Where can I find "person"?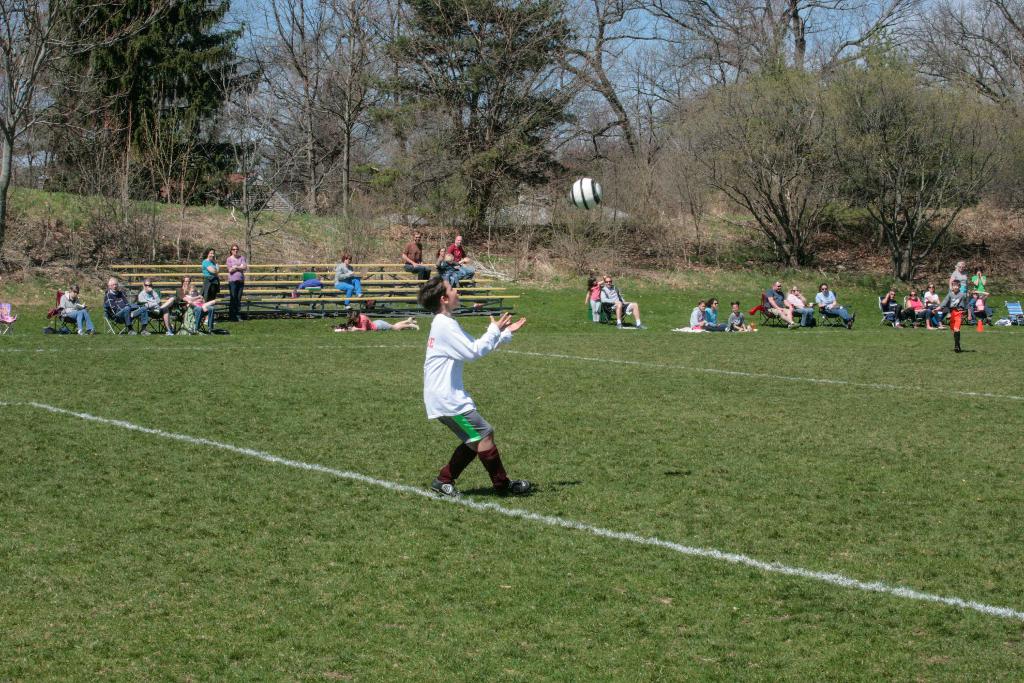
You can find it at 334:252:364:304.
